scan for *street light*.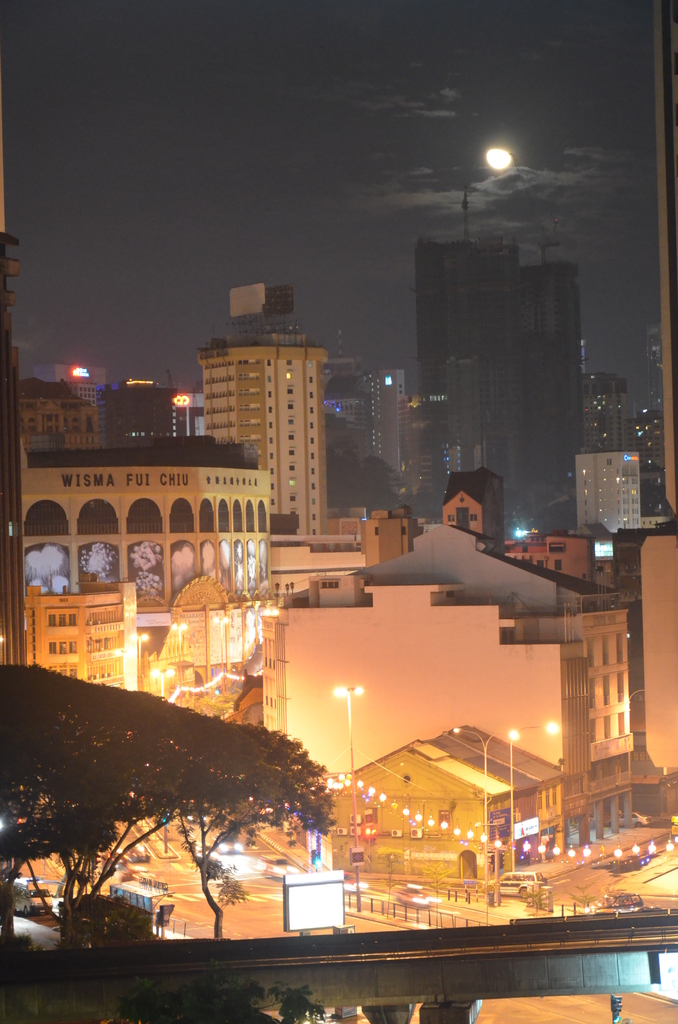
Scan result: {"x1": 213, "y1": 616, "x2": 234, "y2": 702}.
